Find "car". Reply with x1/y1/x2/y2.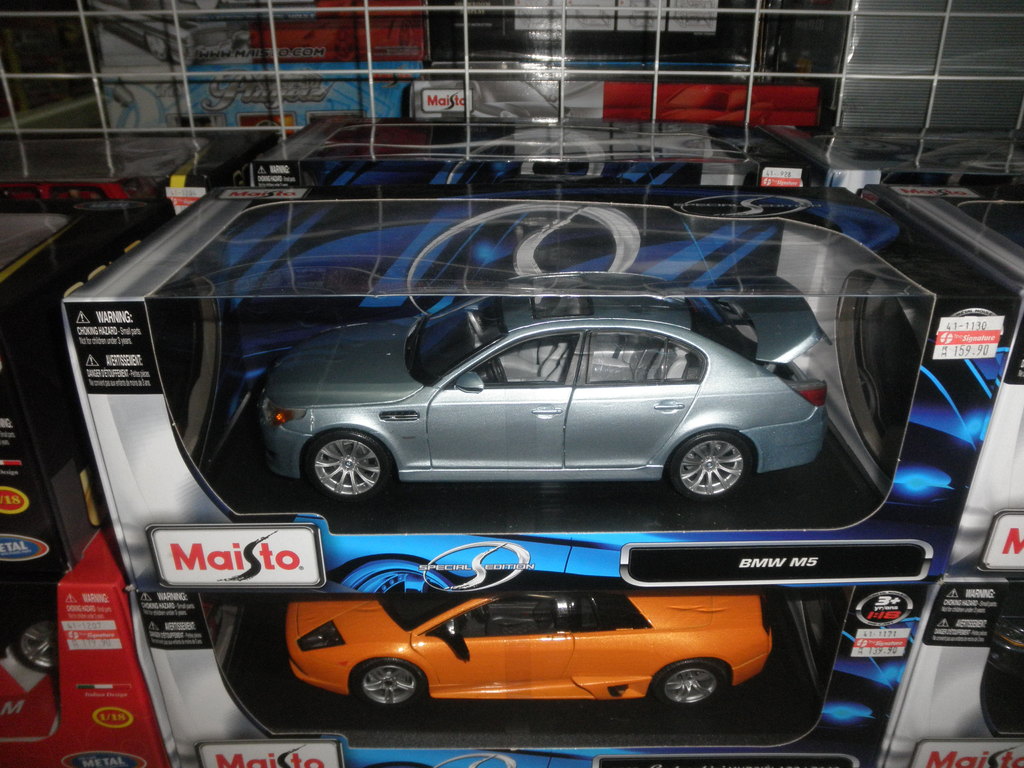
177/303/879/527.
